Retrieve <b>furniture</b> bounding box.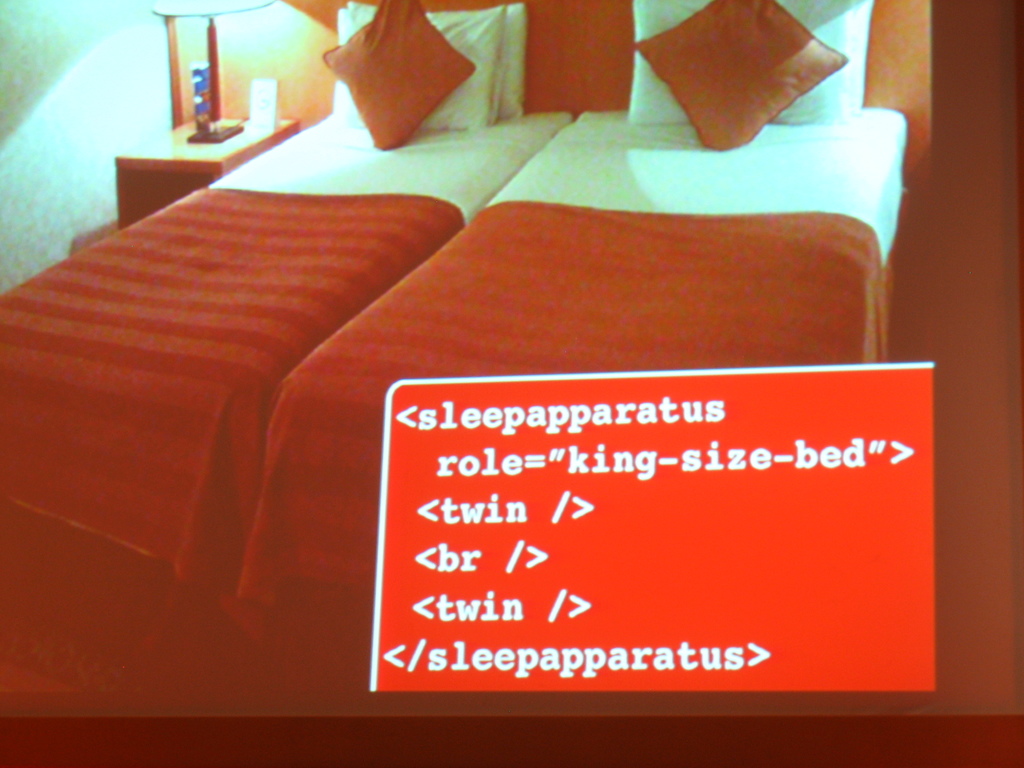
Bounding box: rect(113, 11, 296, 241).
